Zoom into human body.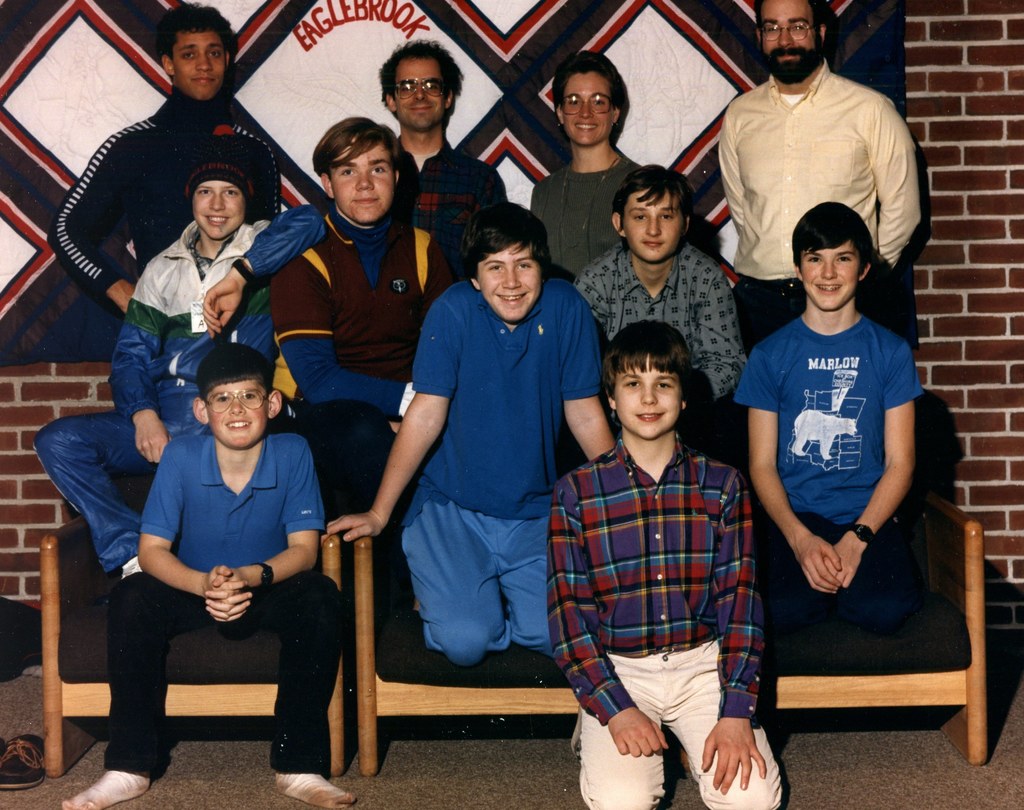
Zoom target: 68, 335, 355, 809.
